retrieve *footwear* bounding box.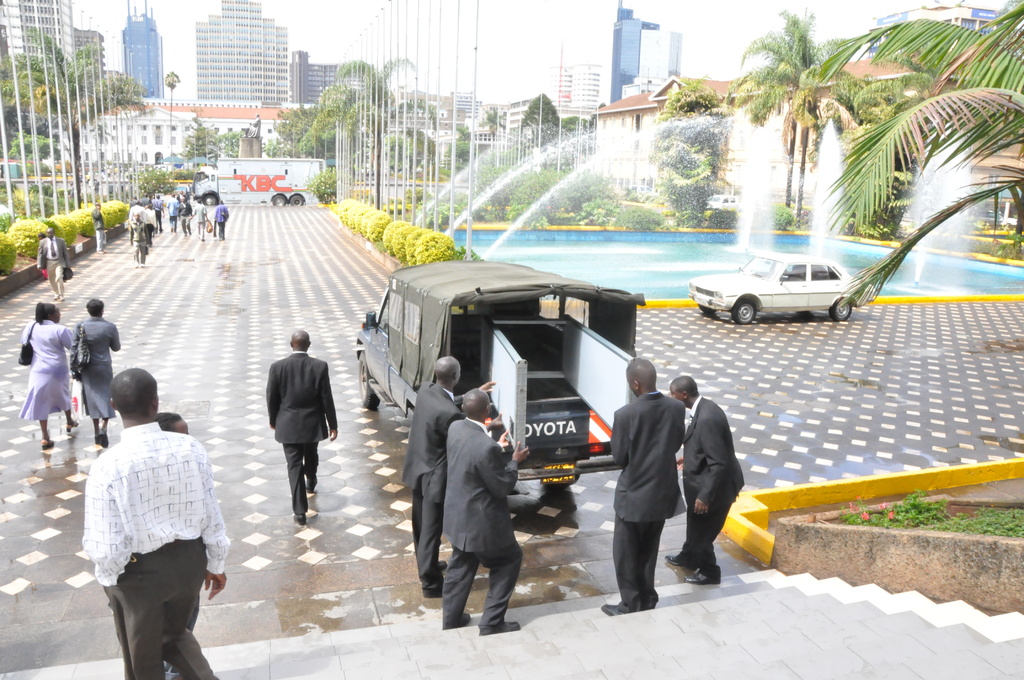
Bounding box: box(99, 429, 109, 448).
